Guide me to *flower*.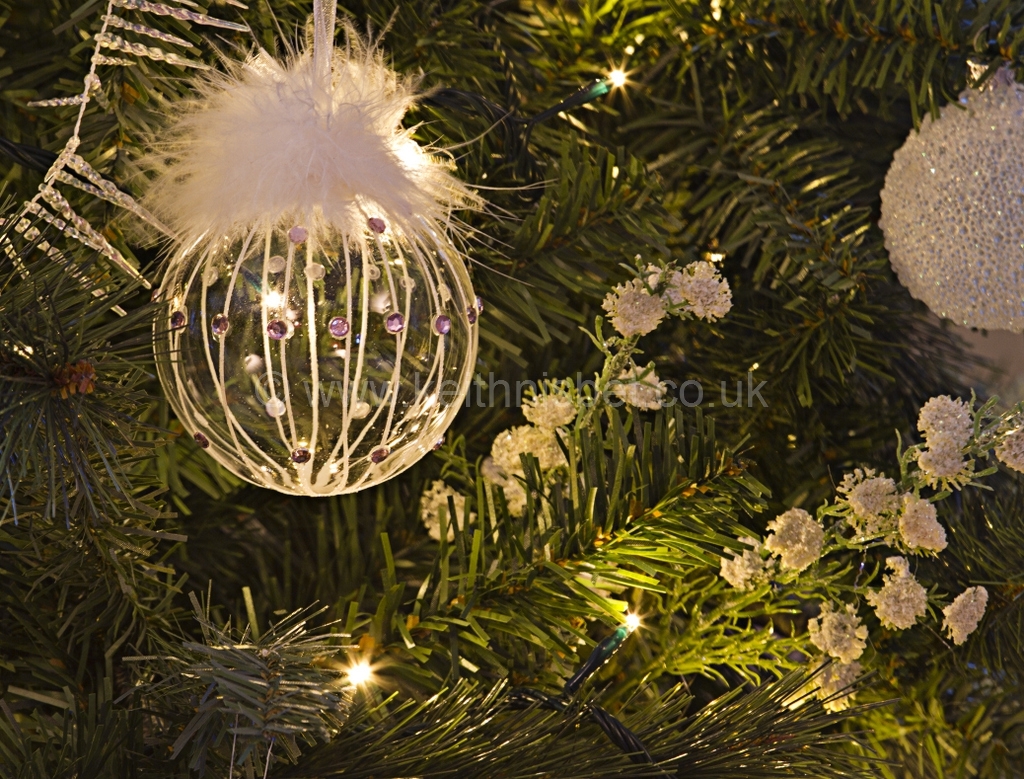
Guidance: {"x1": 805, "y1": 602, "x2": 869, "y2": 661}.
